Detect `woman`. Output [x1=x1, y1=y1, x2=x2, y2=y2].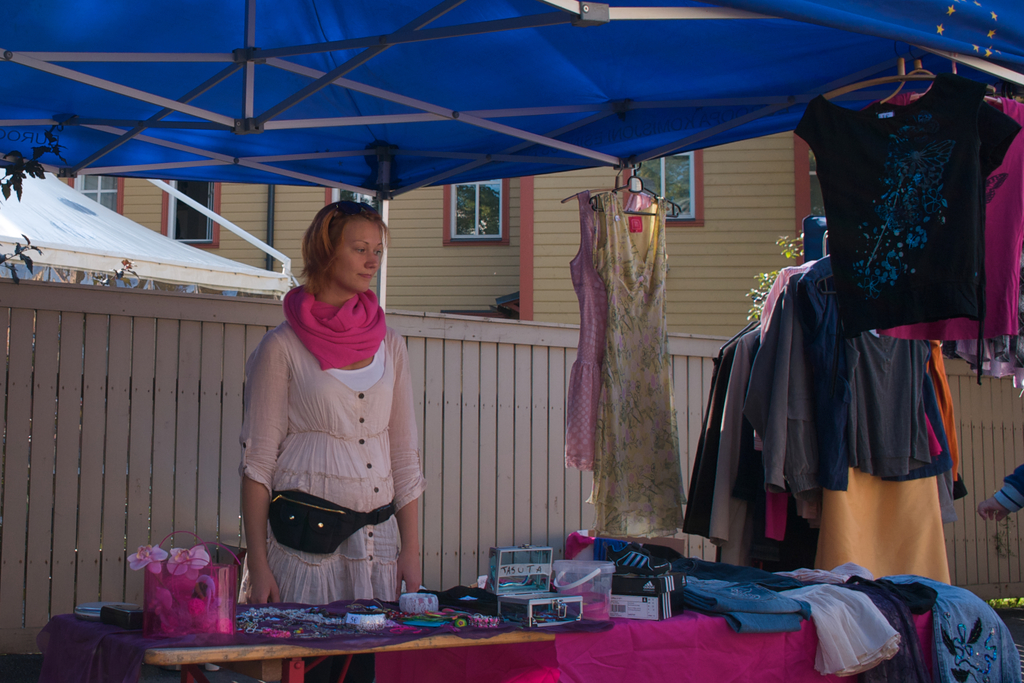
[x1=233, y1=195, x2=429, y2=624].
